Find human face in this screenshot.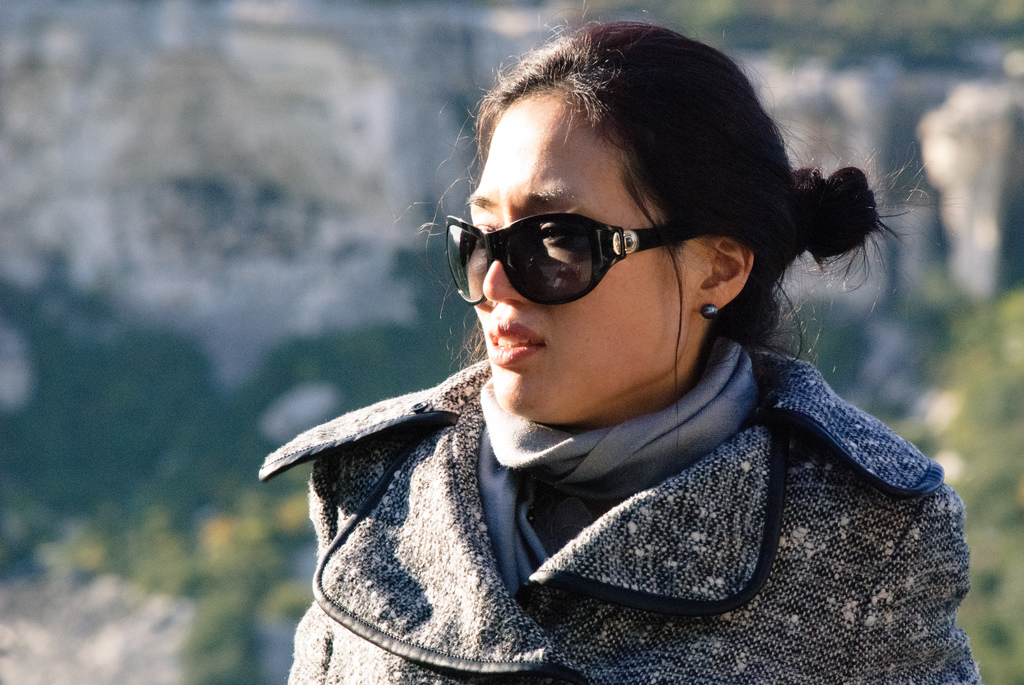
The bounding box for human face is box(464, 84, 717, 414).
